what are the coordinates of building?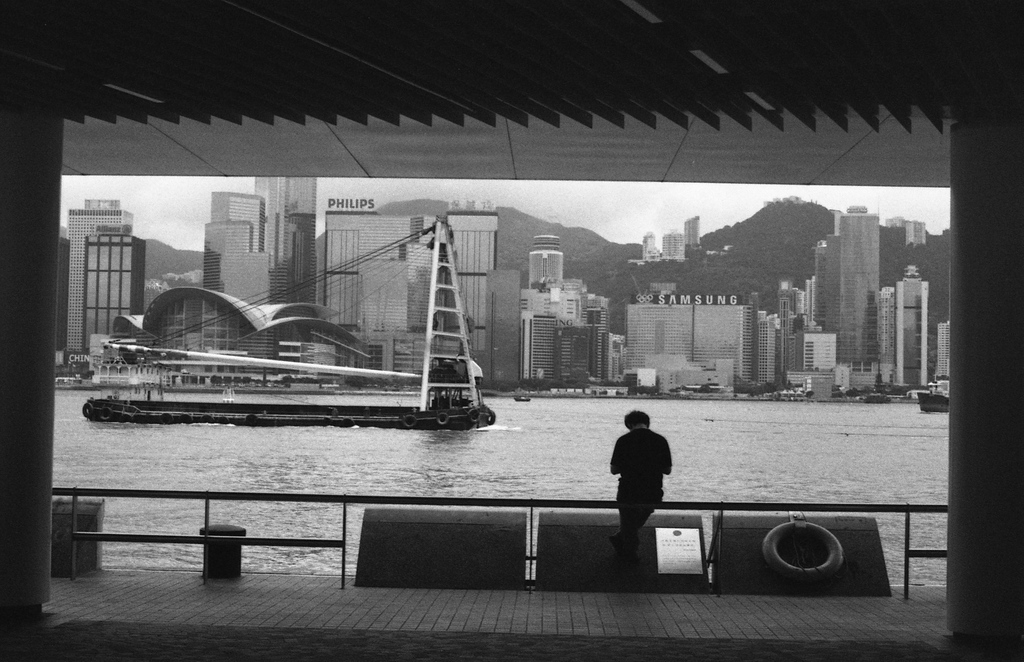
pyautogui.locateOnScreen(877, 270, 927, 392).
